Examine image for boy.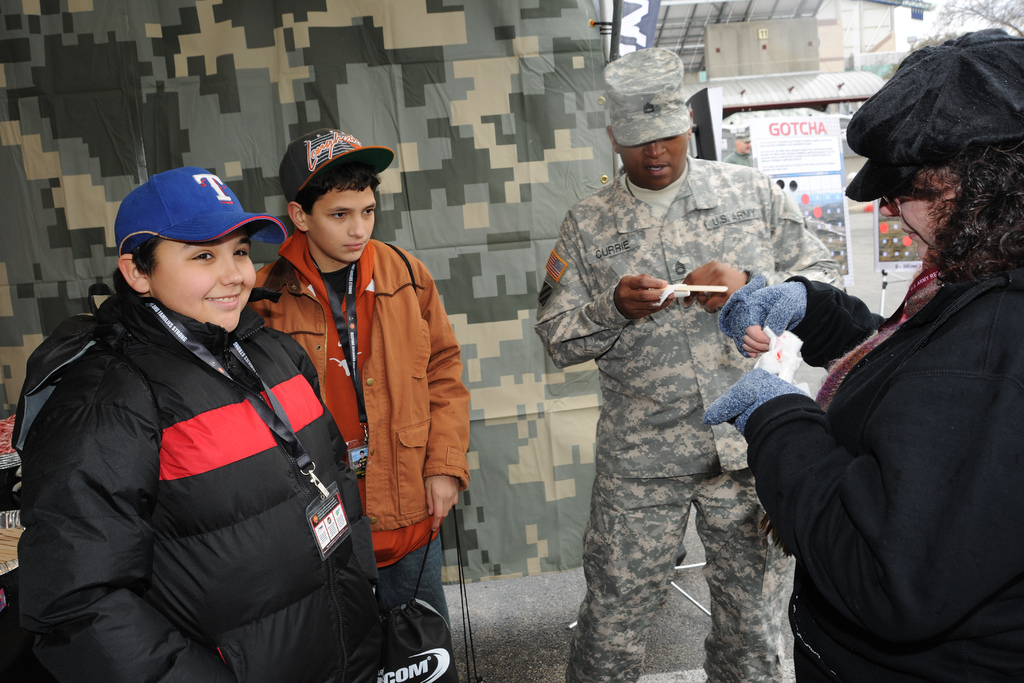
Examination result: {"left": 255, "top": 160, "right": 474, "bottom": 643}.
